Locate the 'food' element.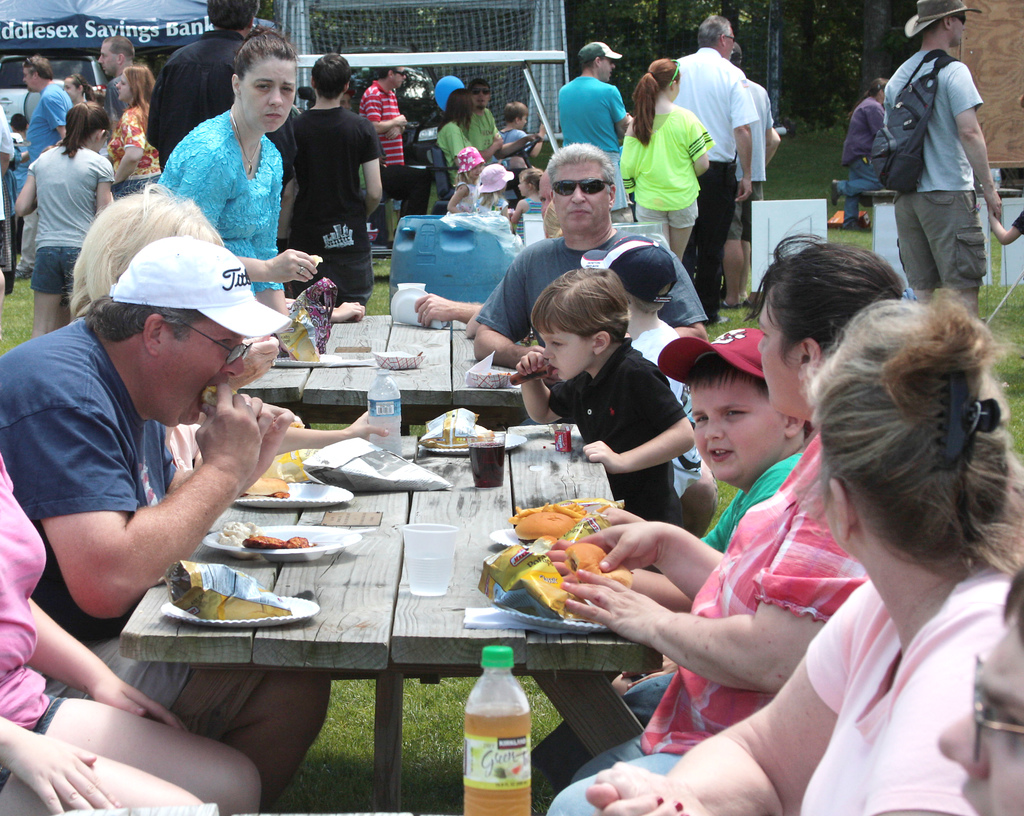
Element bbox: Rect(509, 362, 556, 385).
